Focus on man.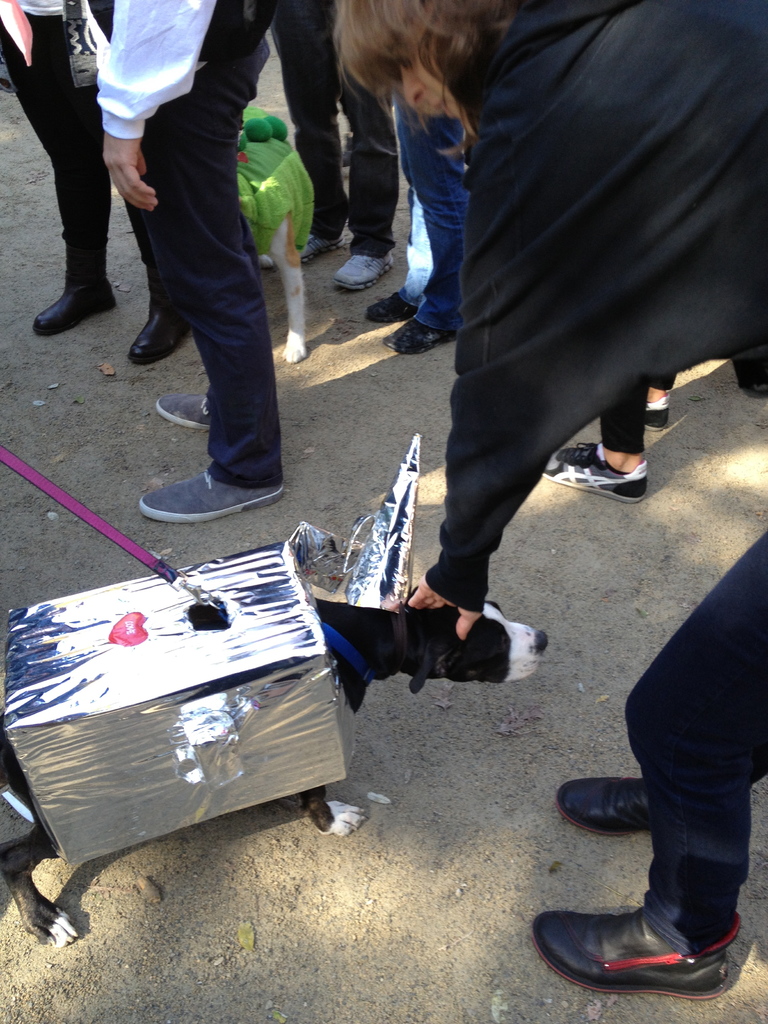
Focused at [left=334, top=0, right=767, bottom=998].
